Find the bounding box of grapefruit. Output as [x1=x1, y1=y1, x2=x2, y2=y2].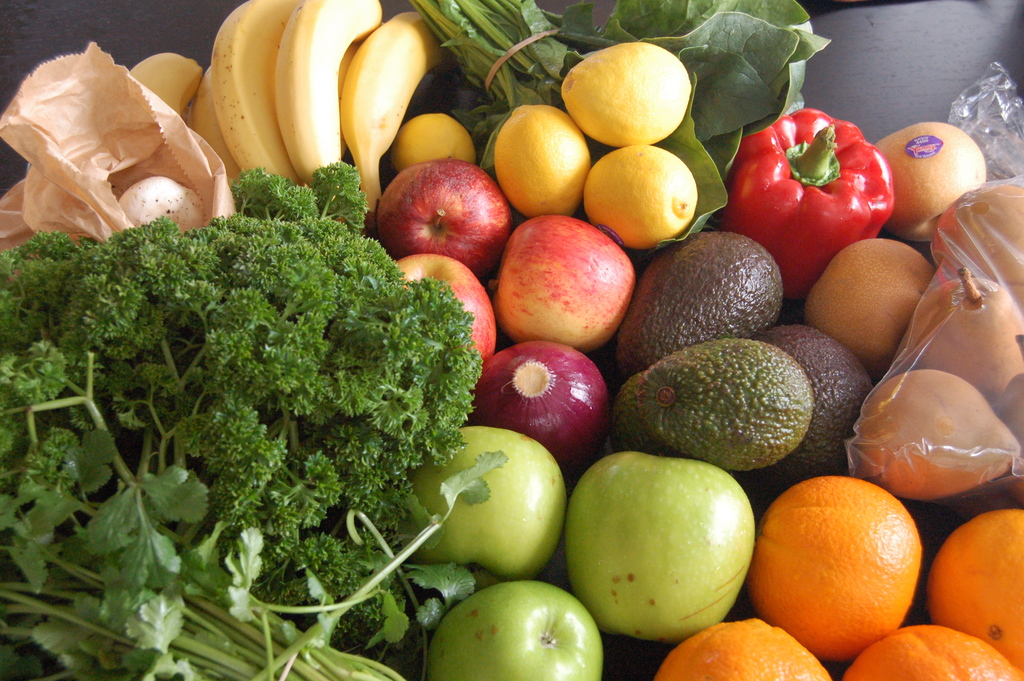
[x1=760, y1=478, x2=930, y2=658].
